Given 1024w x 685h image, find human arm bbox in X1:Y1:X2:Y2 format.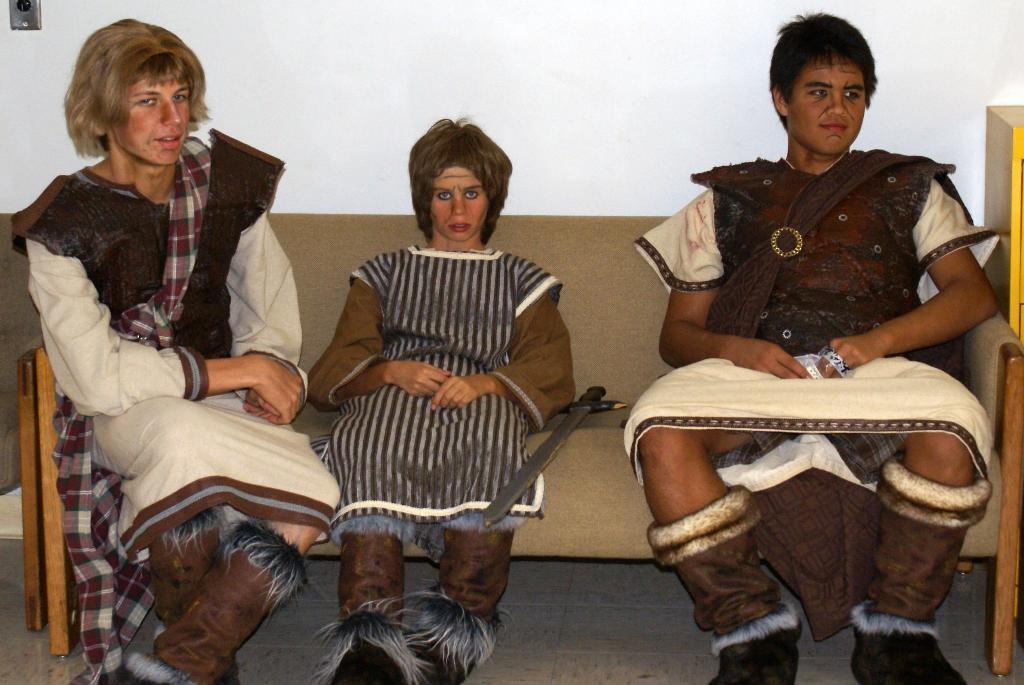
24:236:304:419.
